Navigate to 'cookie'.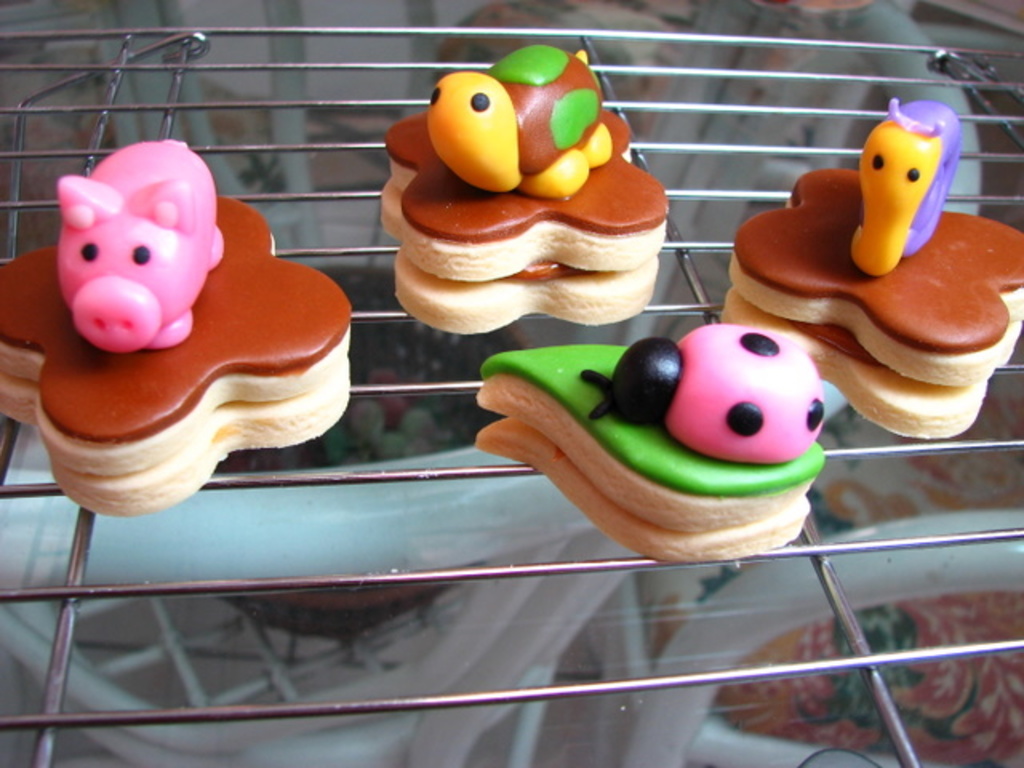
Navigation target: [left=378, top=40, right=667, bottom=336].
